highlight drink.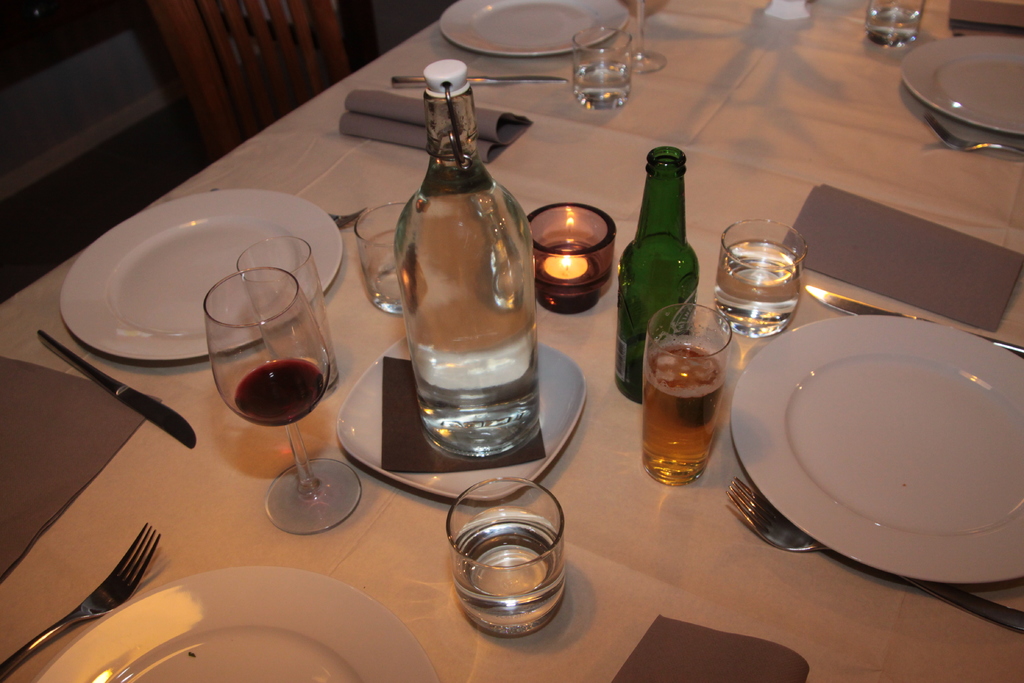
Highlighted region: (644,336,725,483).
